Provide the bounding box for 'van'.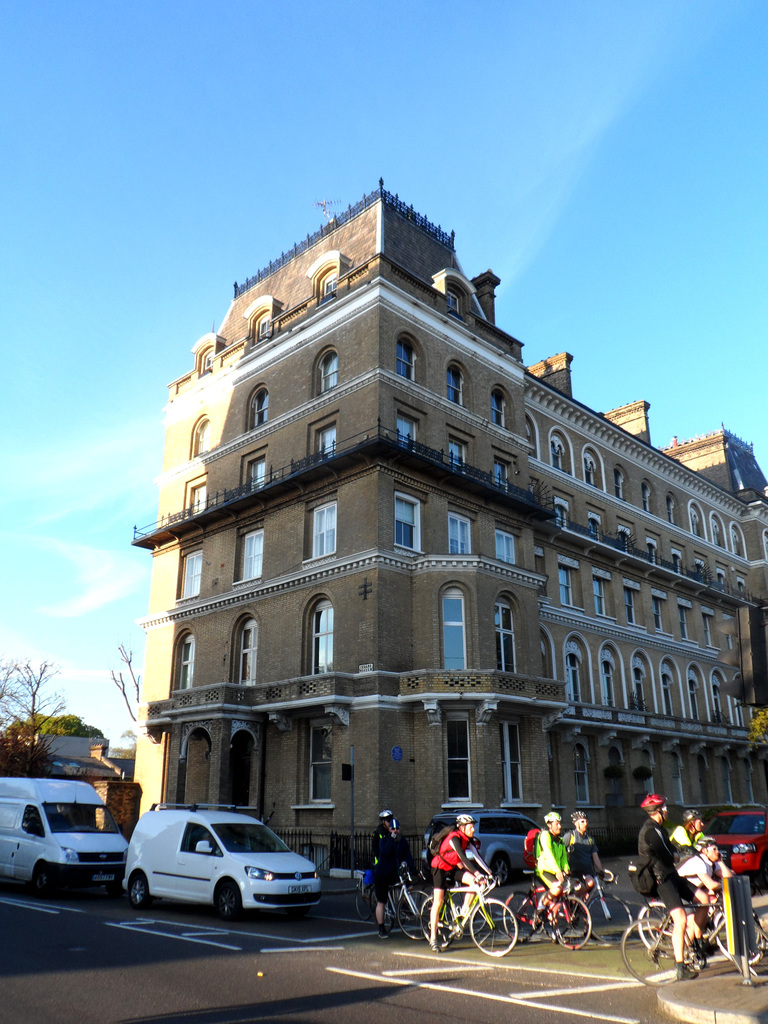
select_region(0, 776, 128, 898).
